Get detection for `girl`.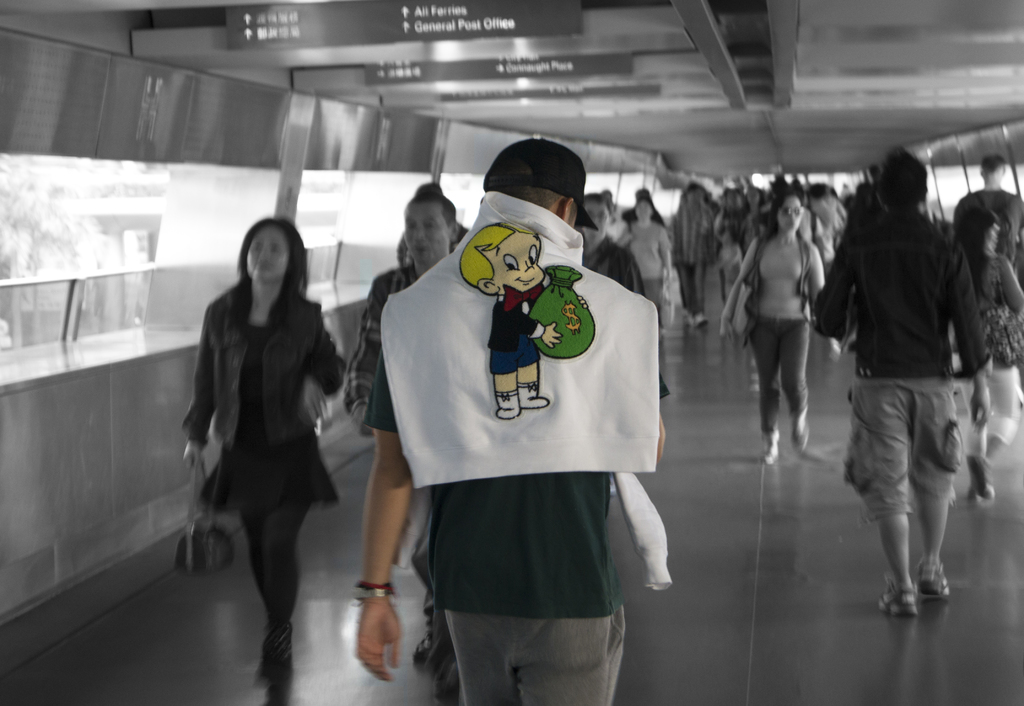
Detection: bbox(721, 191, 843, 465).
